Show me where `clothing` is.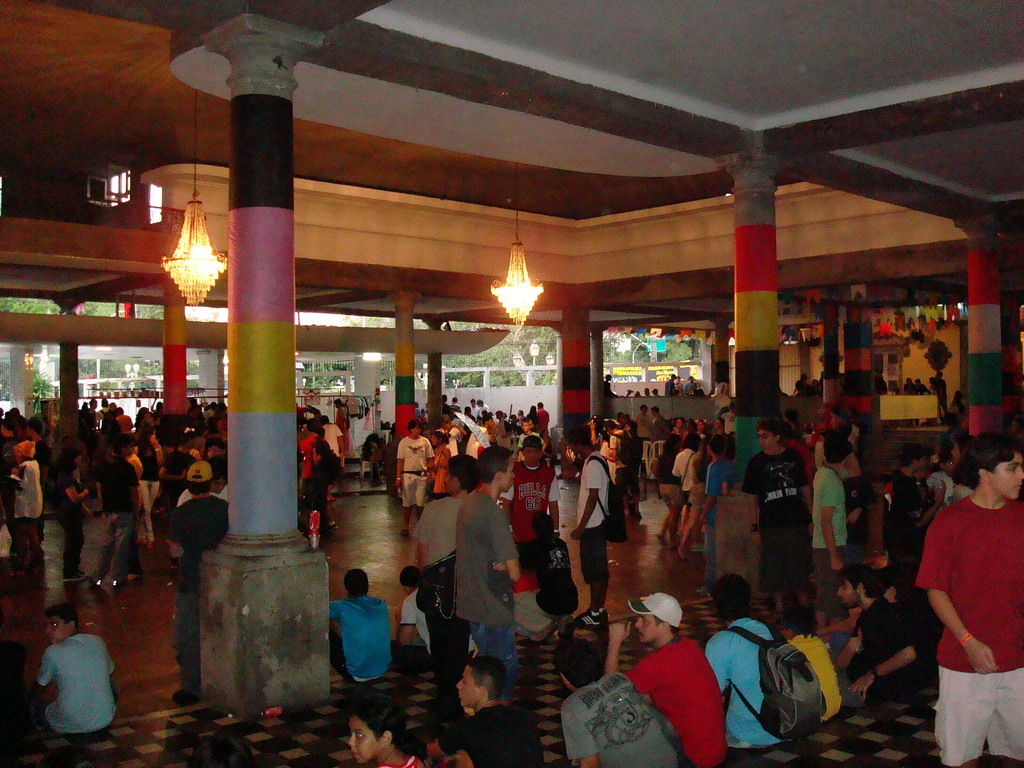
`clothing` is at left=441, top=702, right=547, bottom=767.
